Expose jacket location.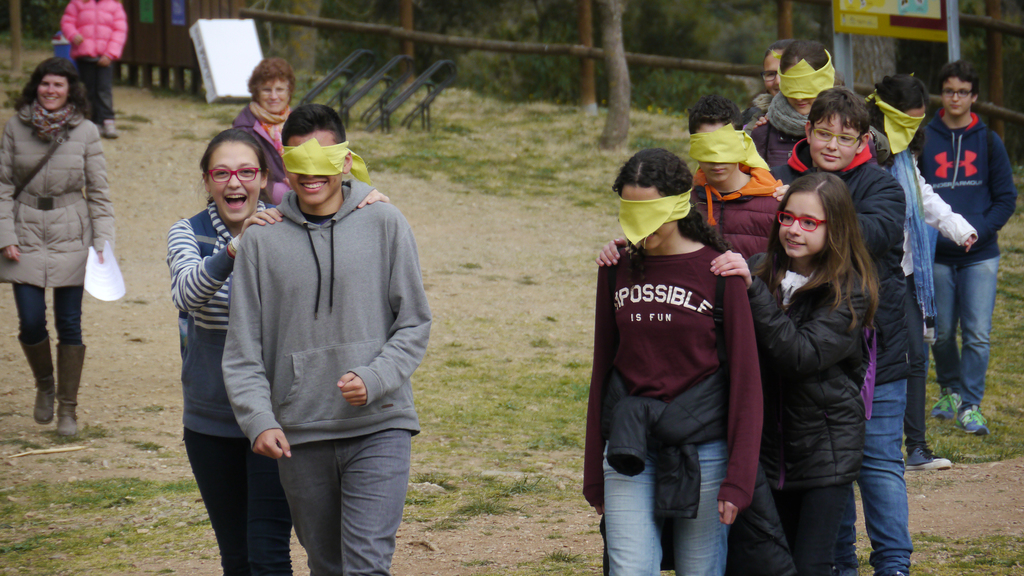
Exposed at region(0, 104, 120, 292).
